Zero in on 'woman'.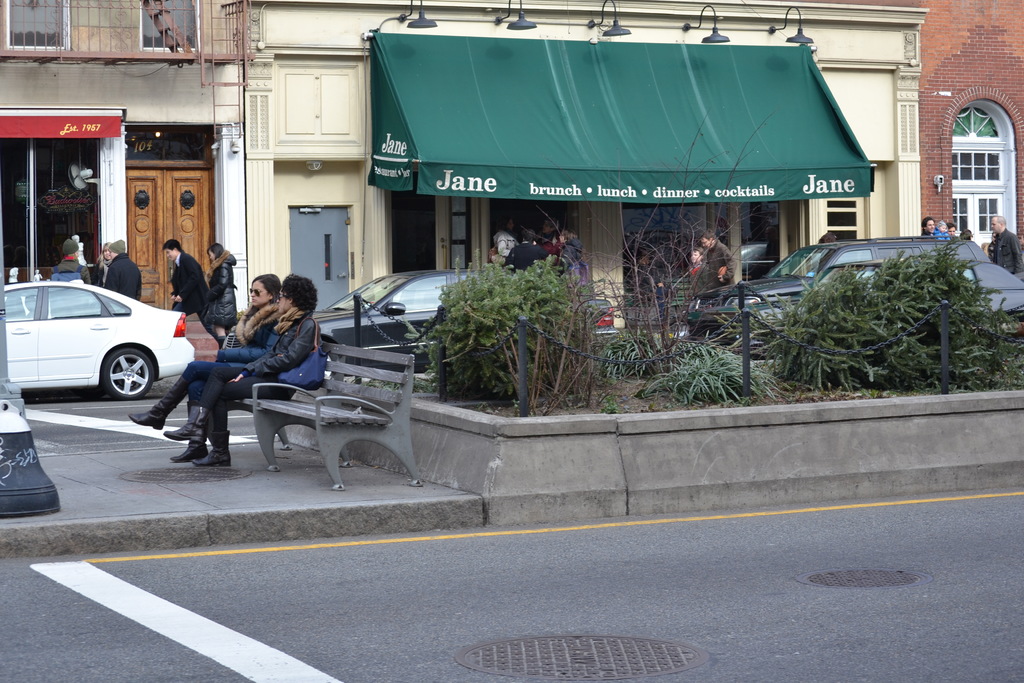
Zeroed in: x1=136, y1=271, x2=282, y2=457.
